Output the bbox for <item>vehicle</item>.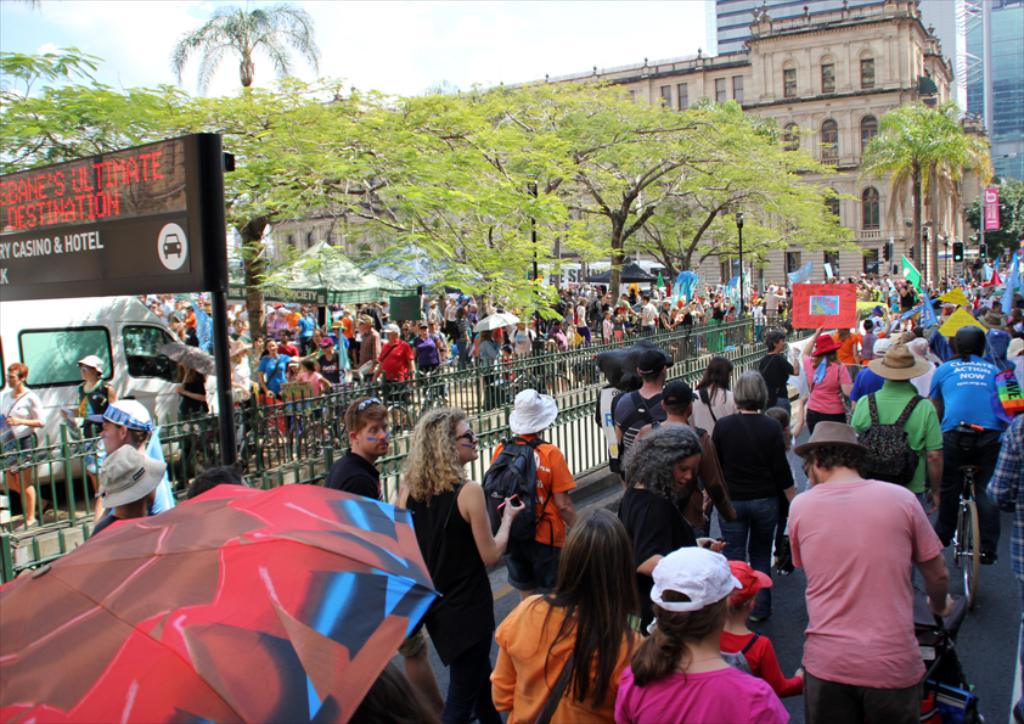
<box>23,297,204,432</box>.
